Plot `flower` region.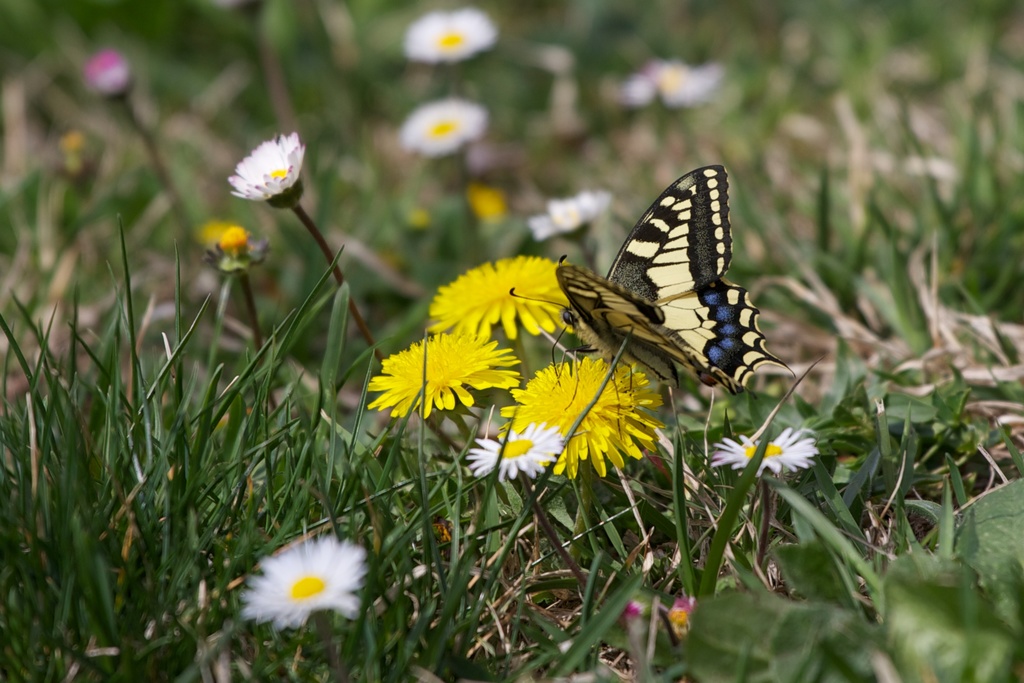
Plotted at bbox=(627, 58, 727, 108).
